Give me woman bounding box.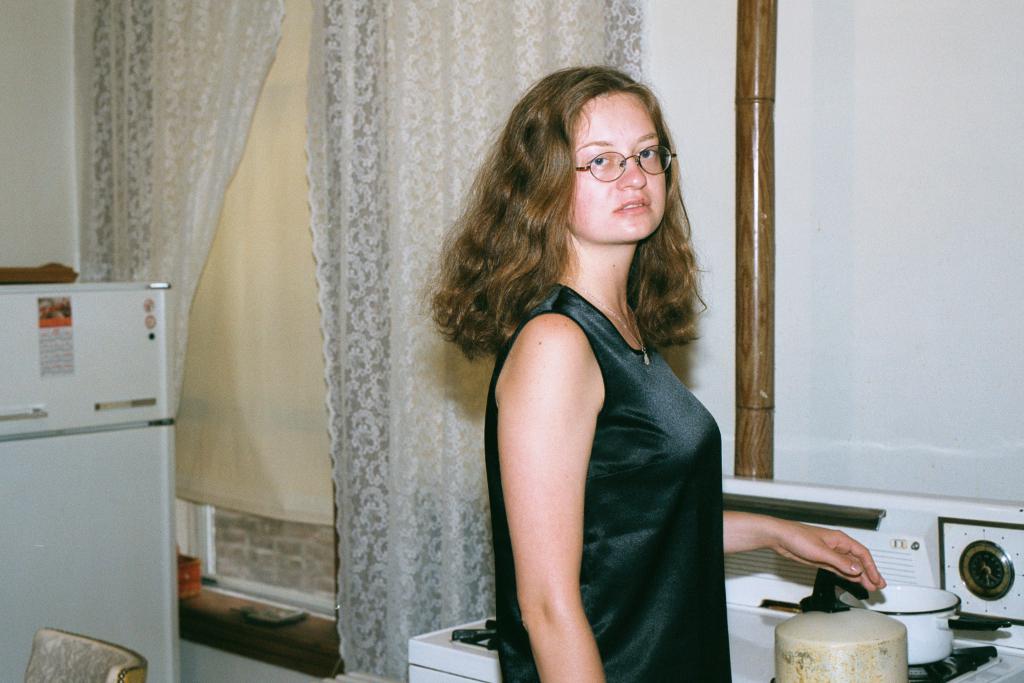
detection(432, 65, 883, 682).
